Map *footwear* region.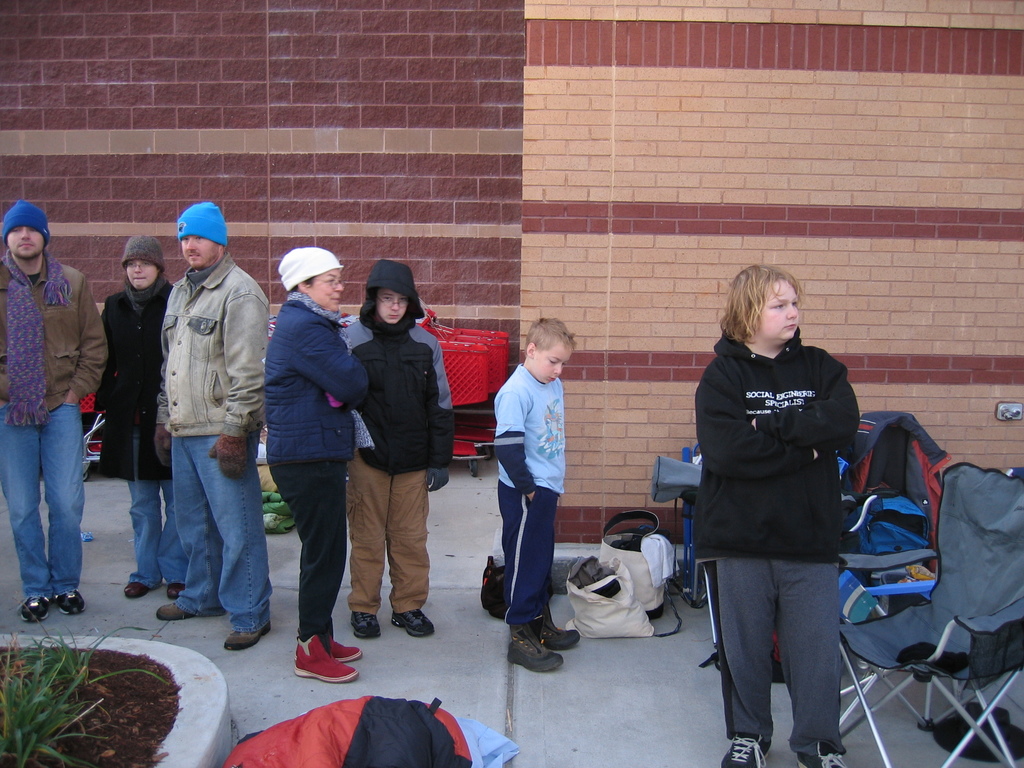
Mapped to (left=509, top=627, right=566, bottom=669).
